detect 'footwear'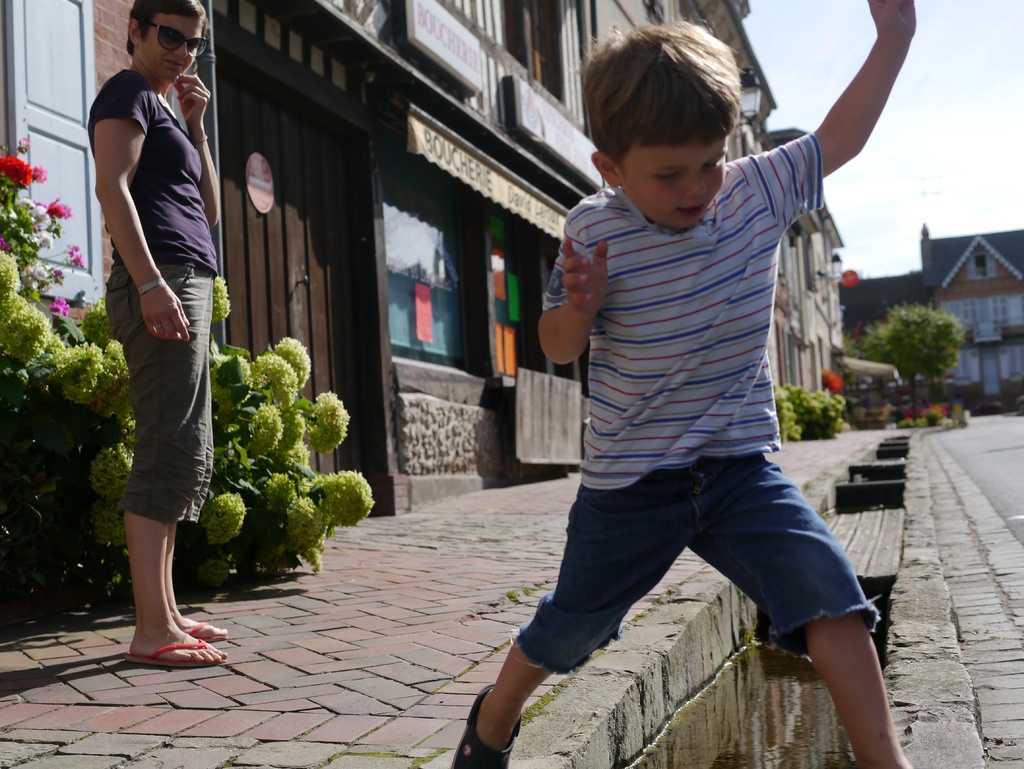
x1=186 y1=620 x2=228 y2=637
